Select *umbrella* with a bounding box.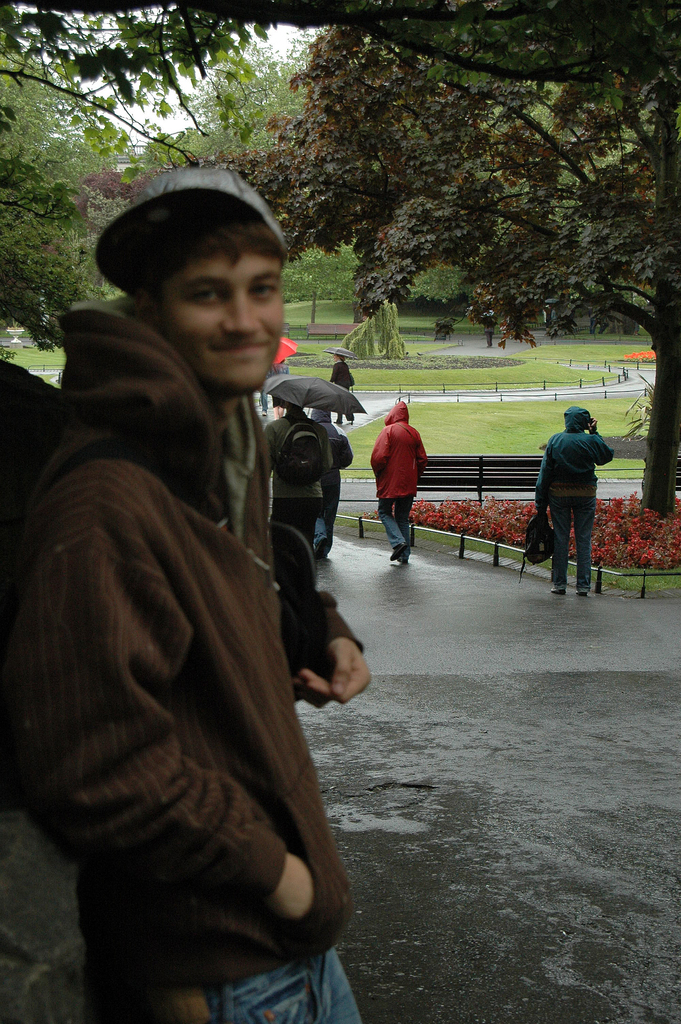
select_region(326, 347, 357, 359).
